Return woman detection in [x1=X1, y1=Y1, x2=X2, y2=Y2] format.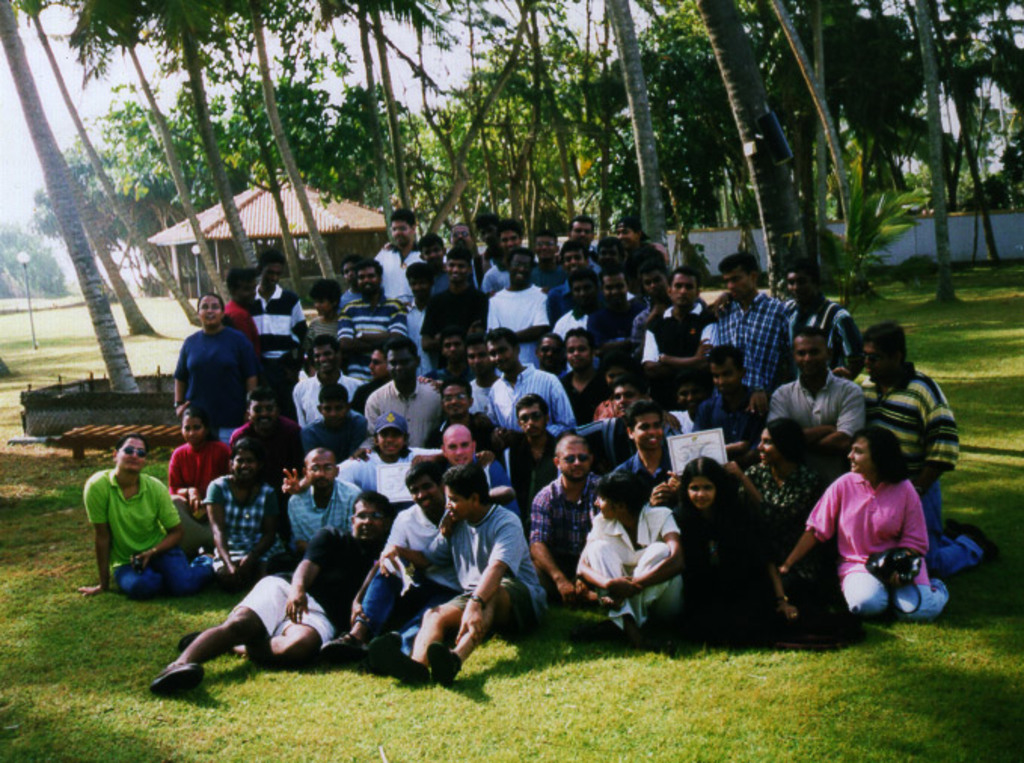
[x1=190, y1=445, x2=294, y2=581].
